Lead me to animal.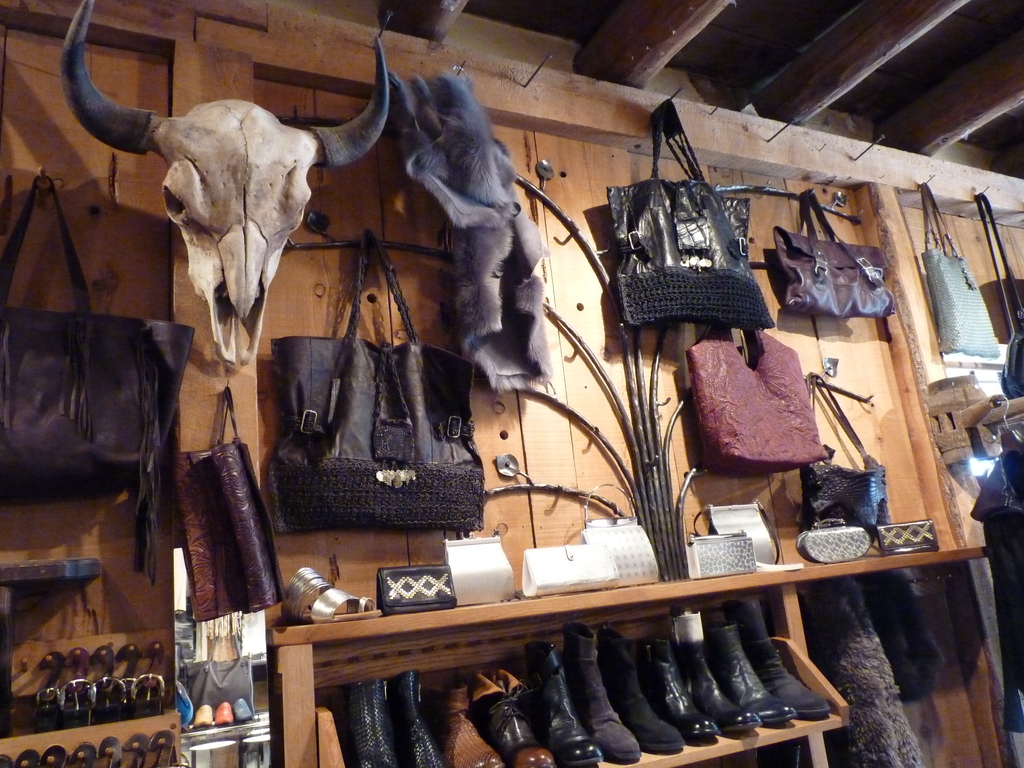
Lead to [left=56, top=0, right=390, bottom=369].
